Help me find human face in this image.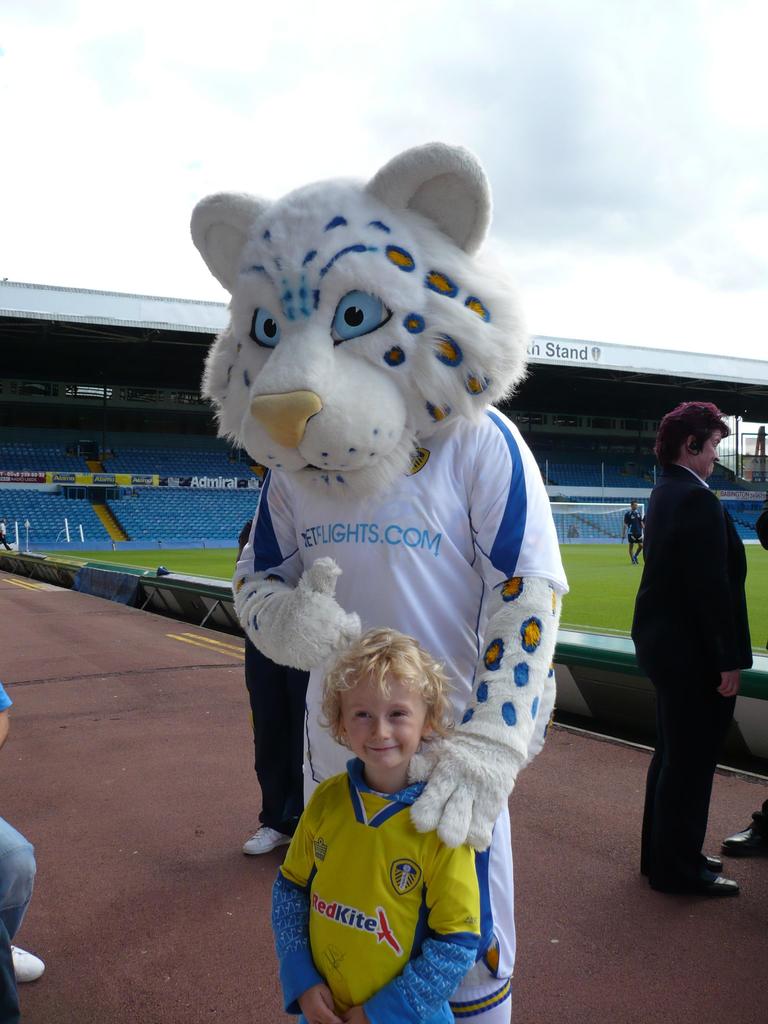
Found it: Rect(332, 669, 423, 767).
